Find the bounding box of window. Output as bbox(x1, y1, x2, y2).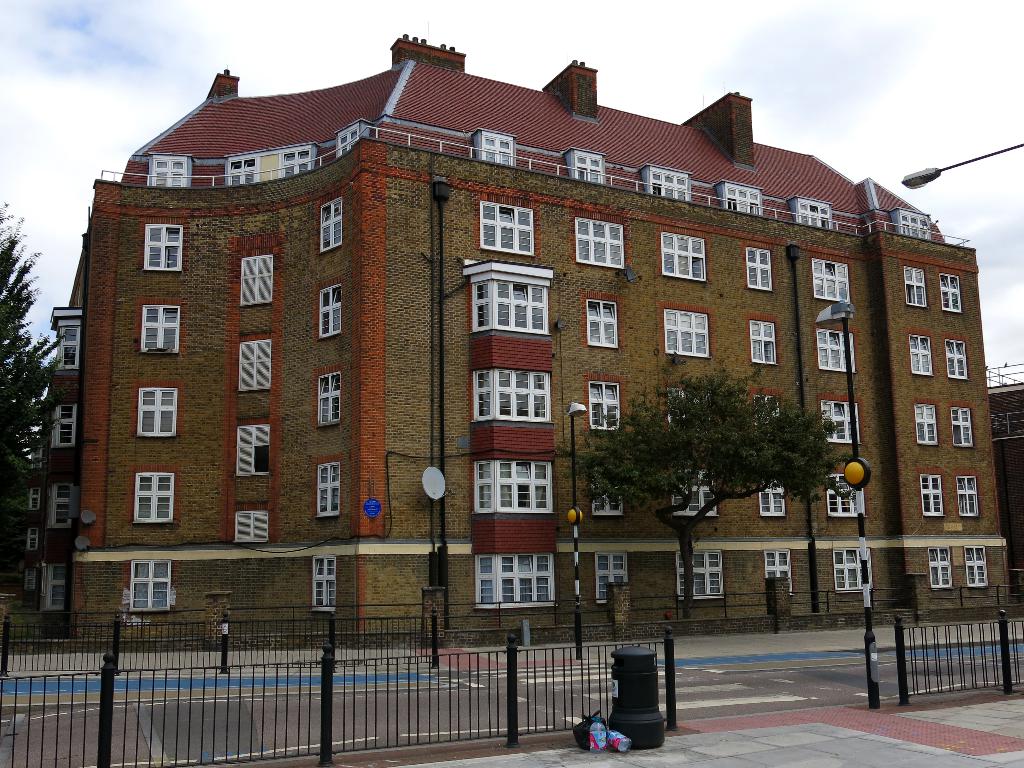
bbox(940, 271, 960, 316).
